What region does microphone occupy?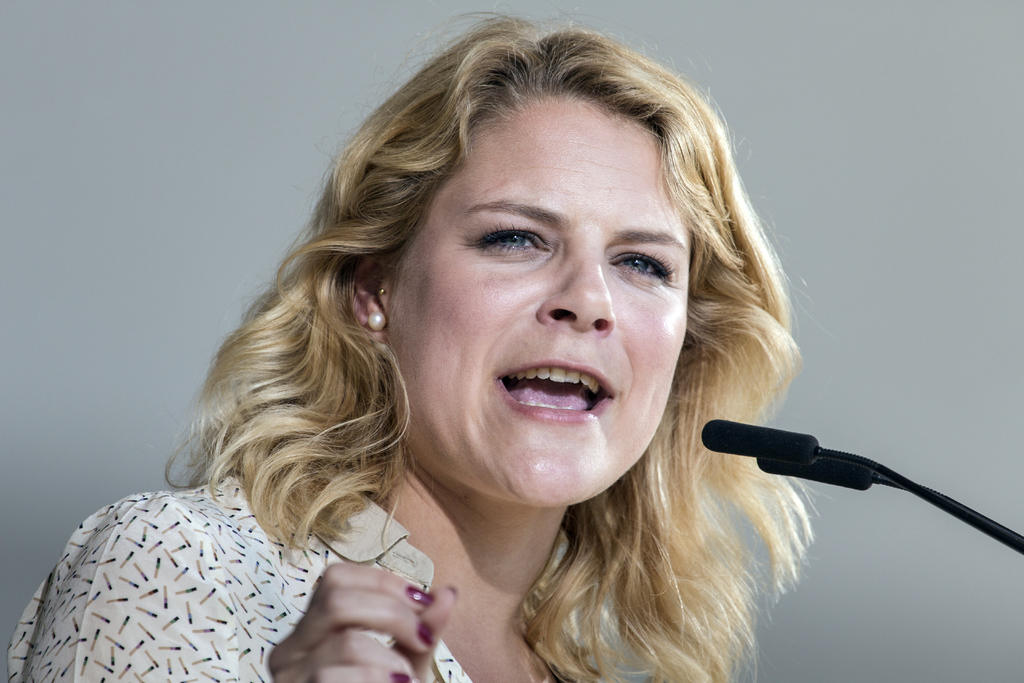
(698,417,819,467).
